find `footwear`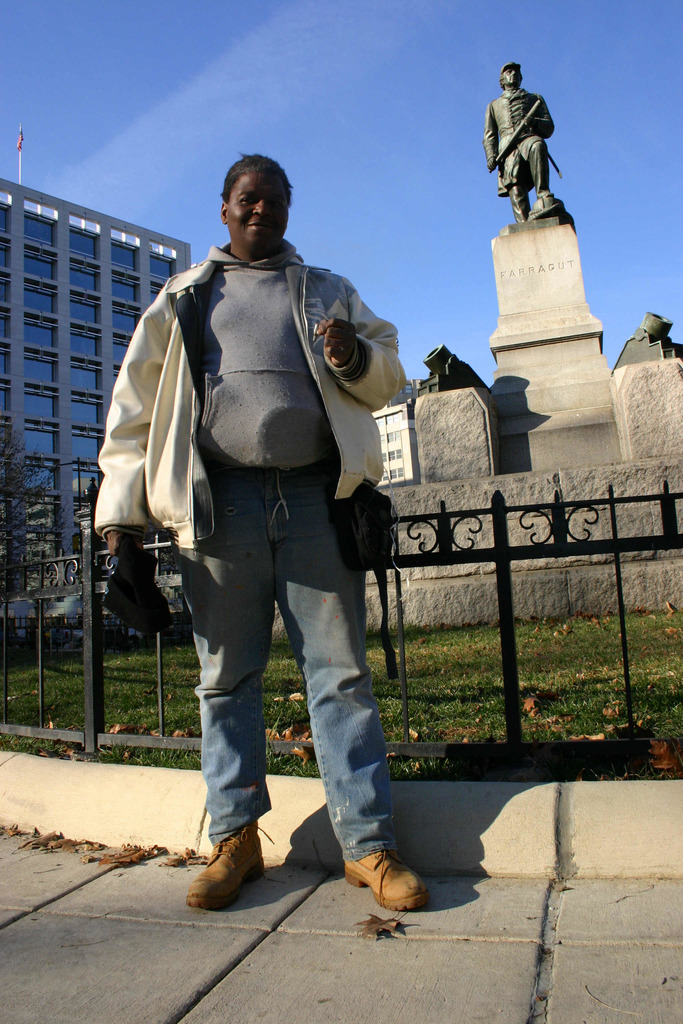
[188,835,262,909]
